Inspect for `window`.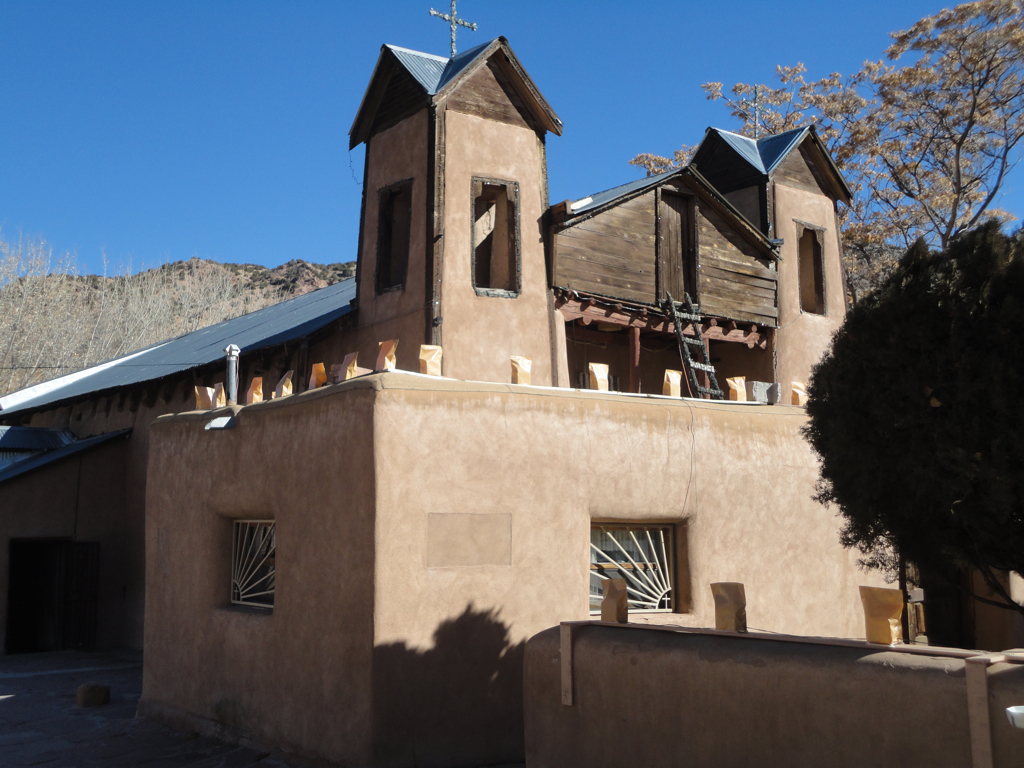
Inspection: box(471, 175, 519, 303).
